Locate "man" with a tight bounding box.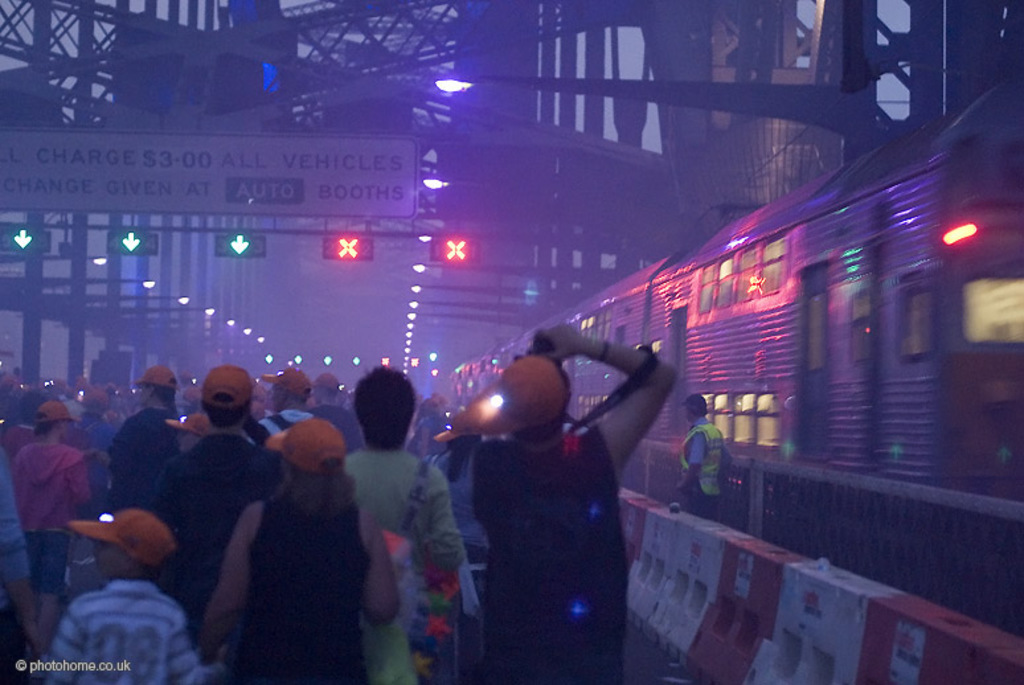
box(464, 317, 683, 684).
